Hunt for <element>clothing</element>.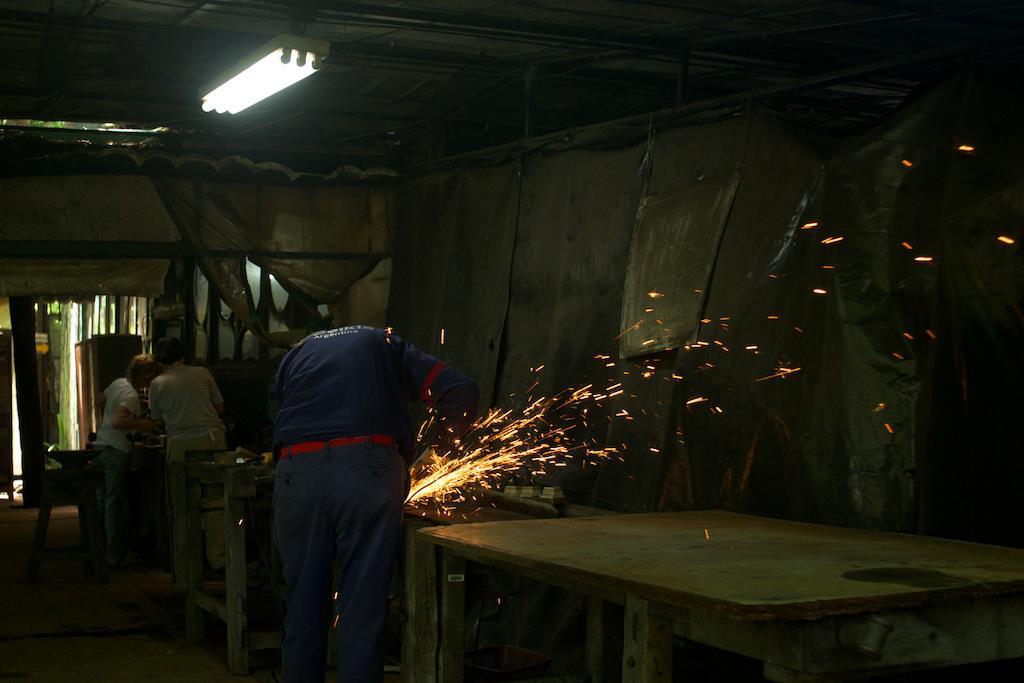
Hunted down at <region>265, 336, 483, 682</region>.
